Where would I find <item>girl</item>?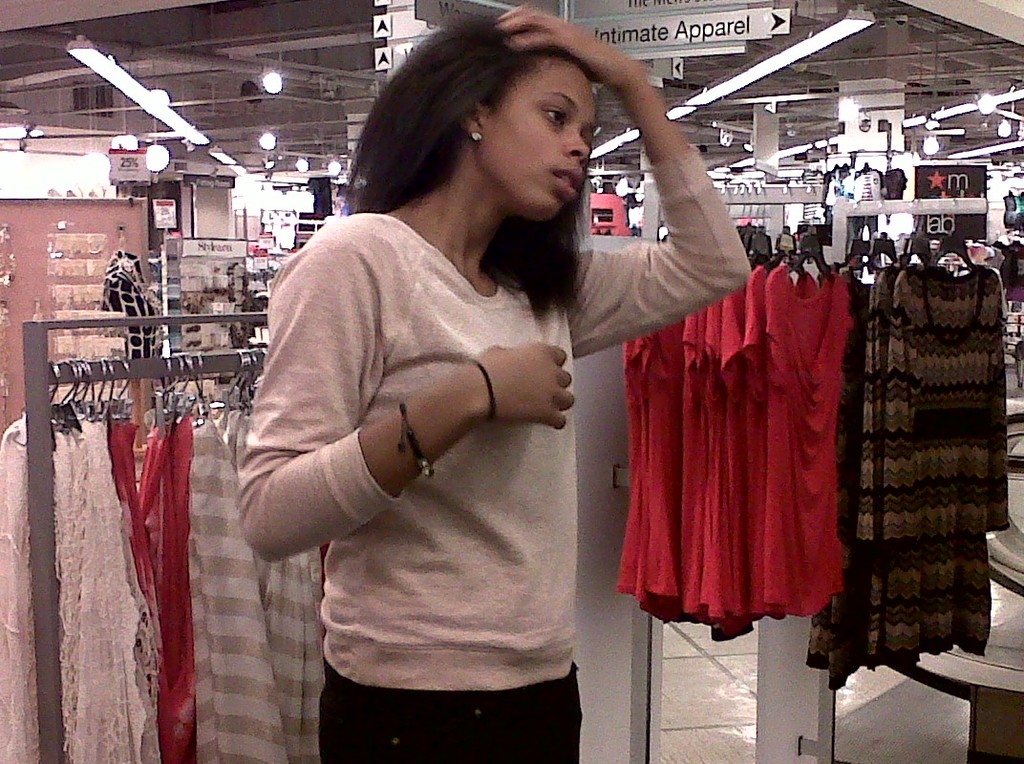
At 232:2:756:763.
